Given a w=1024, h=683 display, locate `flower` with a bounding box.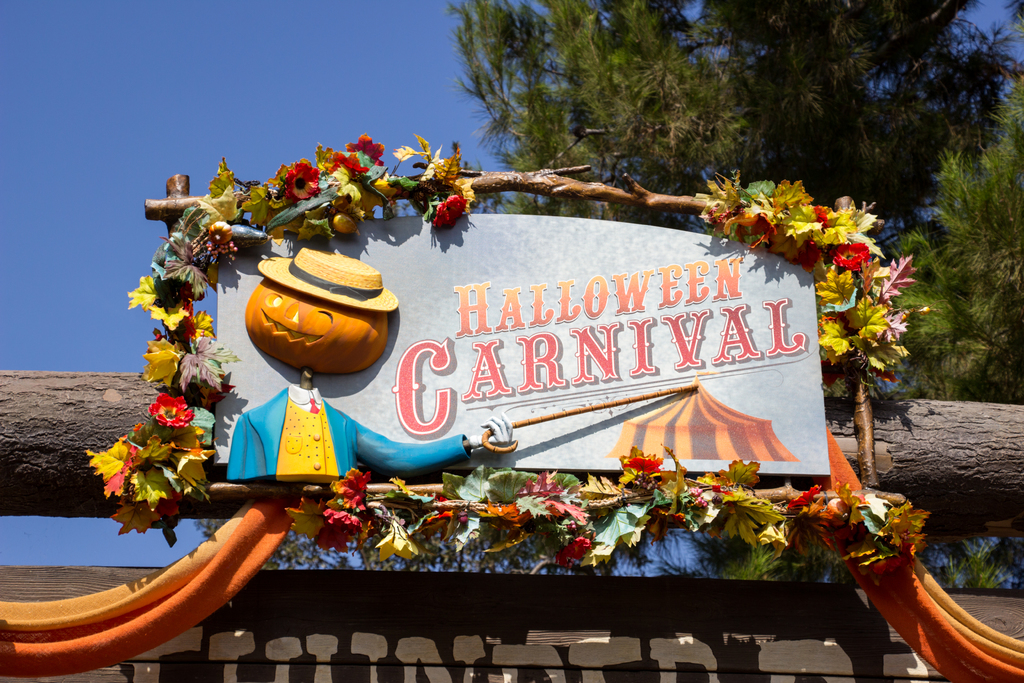
Located: l=433, t=192, r=470, b=231.
